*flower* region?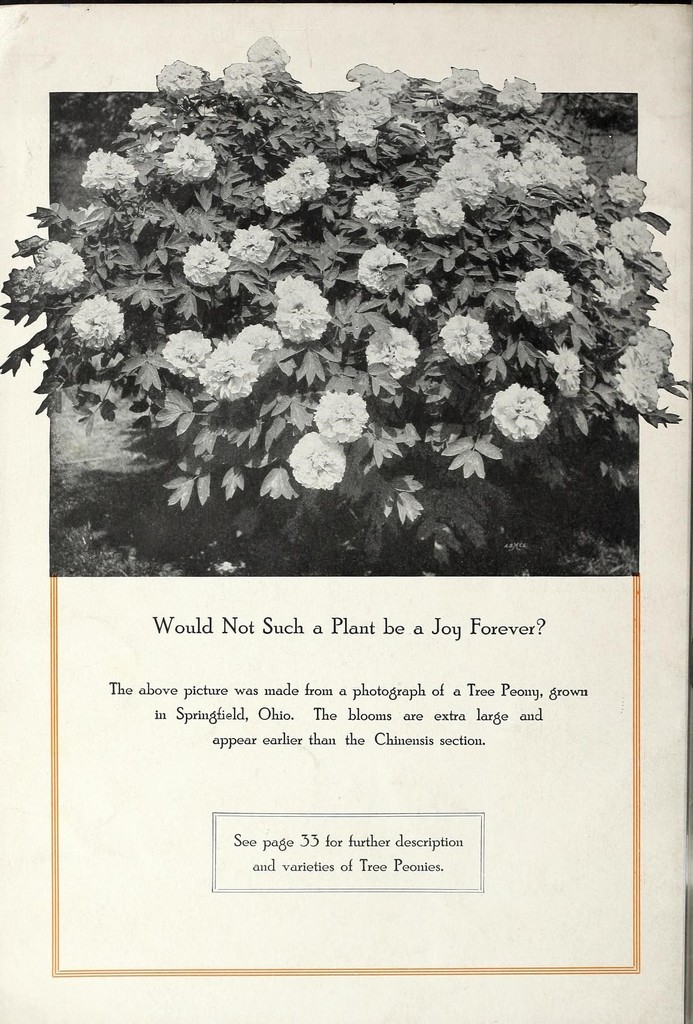
crop(361, 241, 409, 292)
